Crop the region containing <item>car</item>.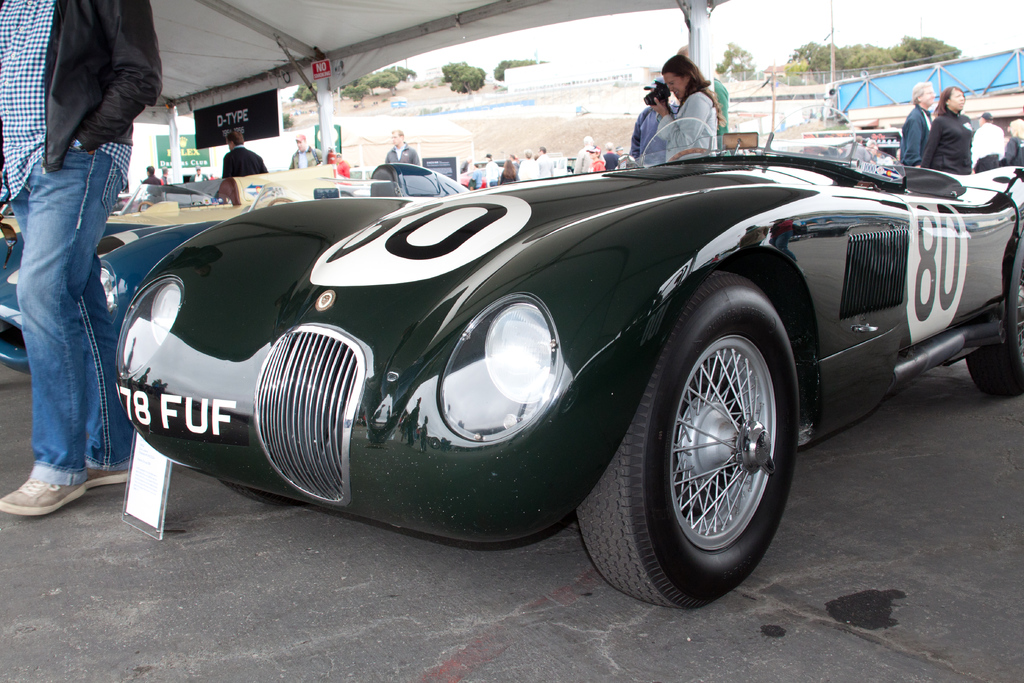
Crop region: left=63, top=112, right=931, bottom=580.
